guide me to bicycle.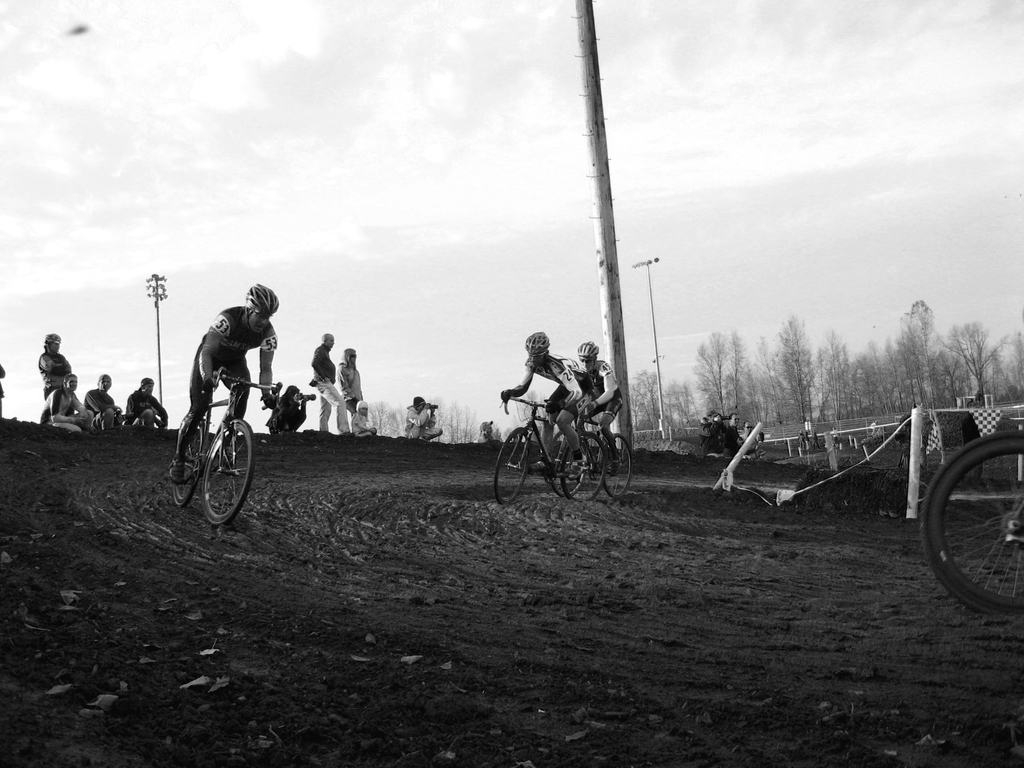
Guidance: <region>175, 362, 255, 530</region>.
